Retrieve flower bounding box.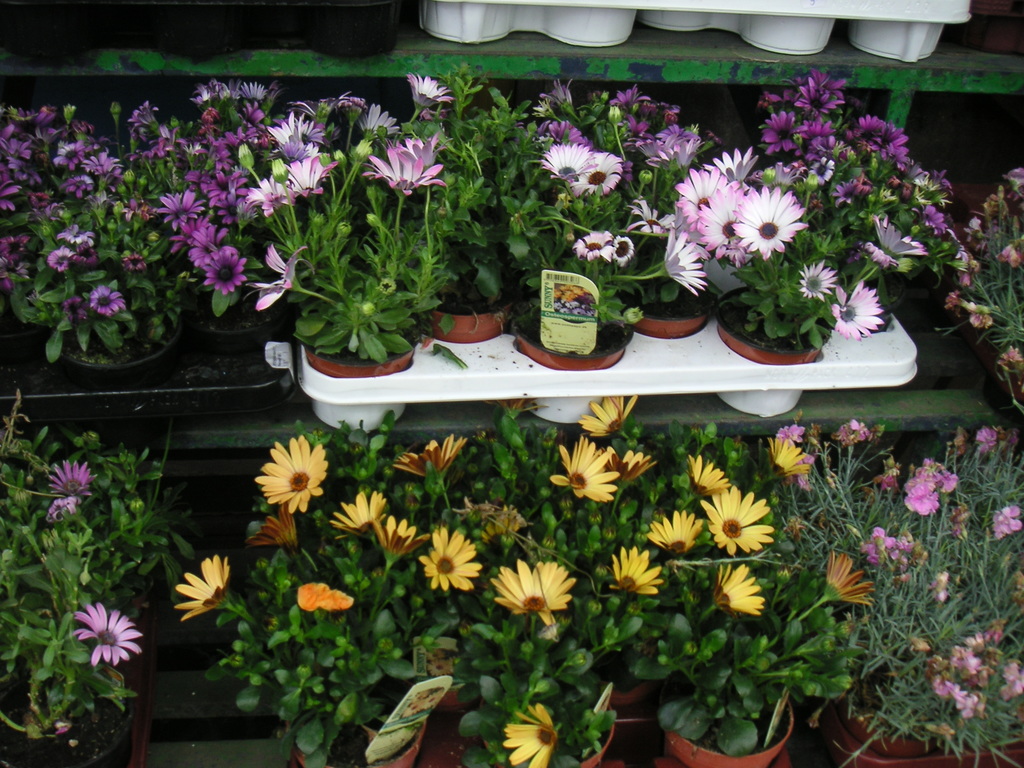
Bounding box: 614, 547, 660, 595.
